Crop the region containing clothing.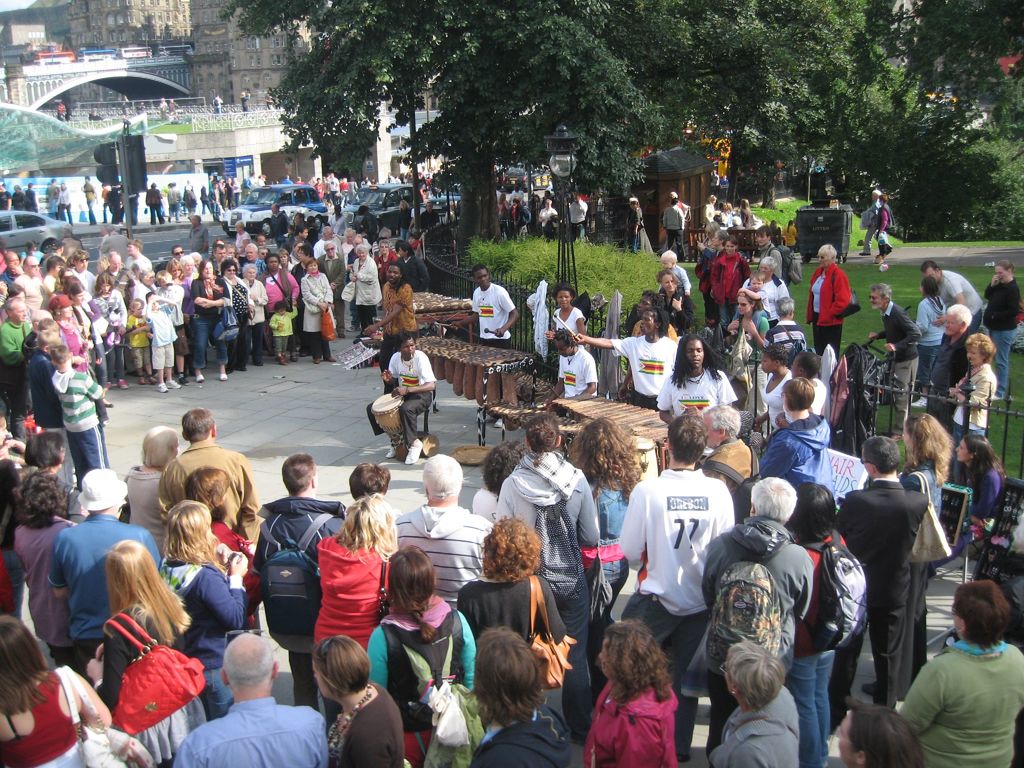
Crop region: crop(538, 204, 558, 236).
